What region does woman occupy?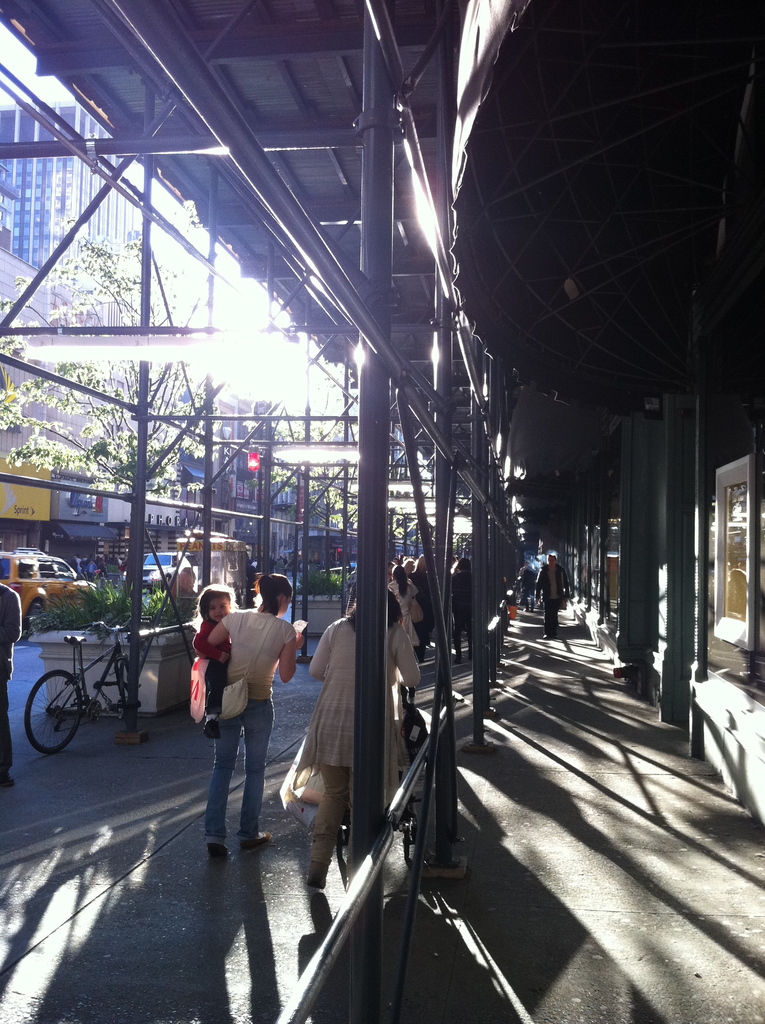
<box>177,583,284,866</box>.
